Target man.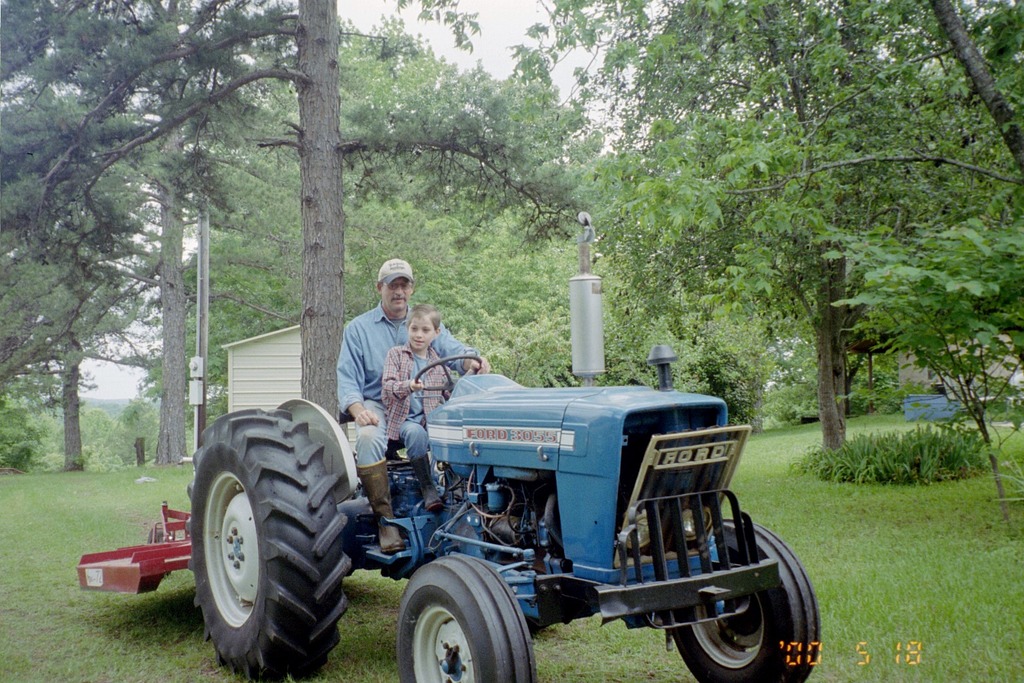
Target region: <region>337, 255, 492, 550</region>.
